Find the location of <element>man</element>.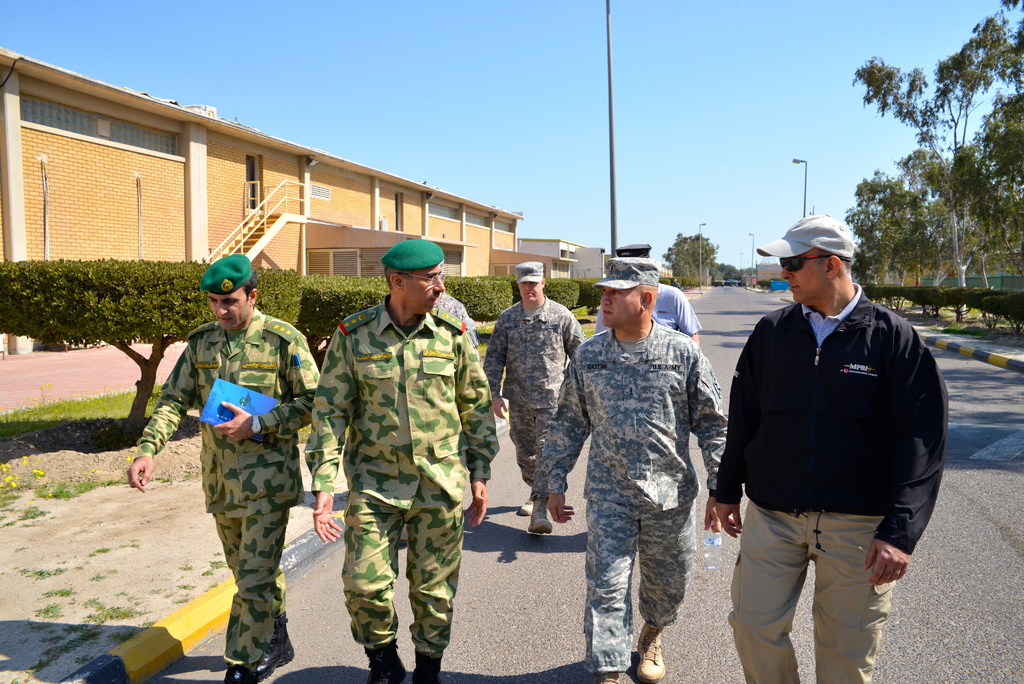
Location: crop(525, 238, 729, 683).
